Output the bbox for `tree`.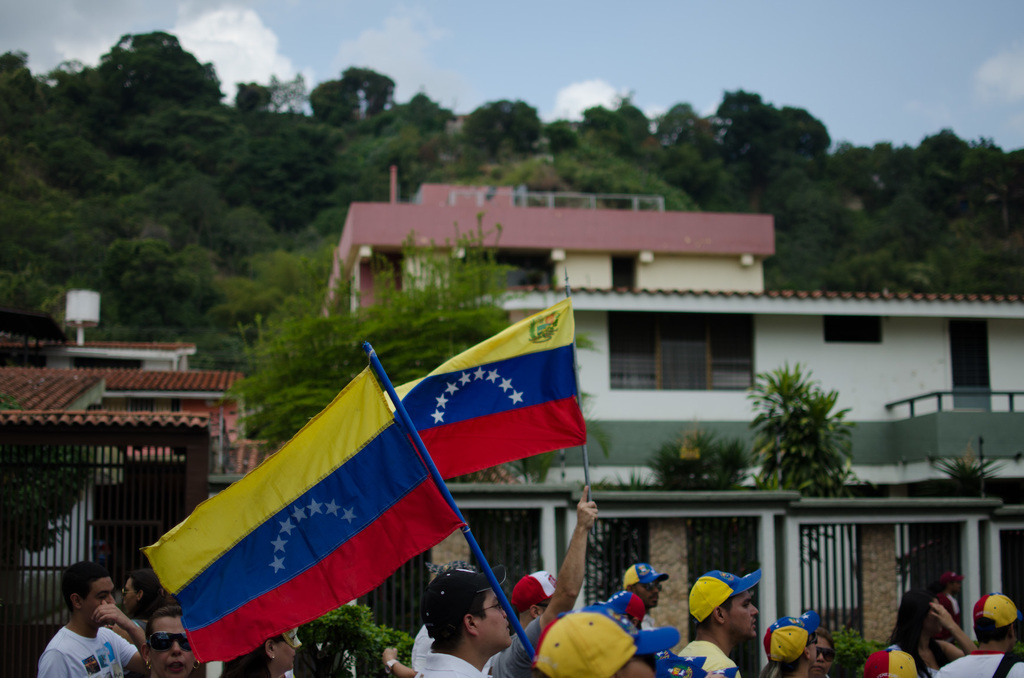
{"left": 642, "top": 422, "right": 751, "bottom": 495}.
